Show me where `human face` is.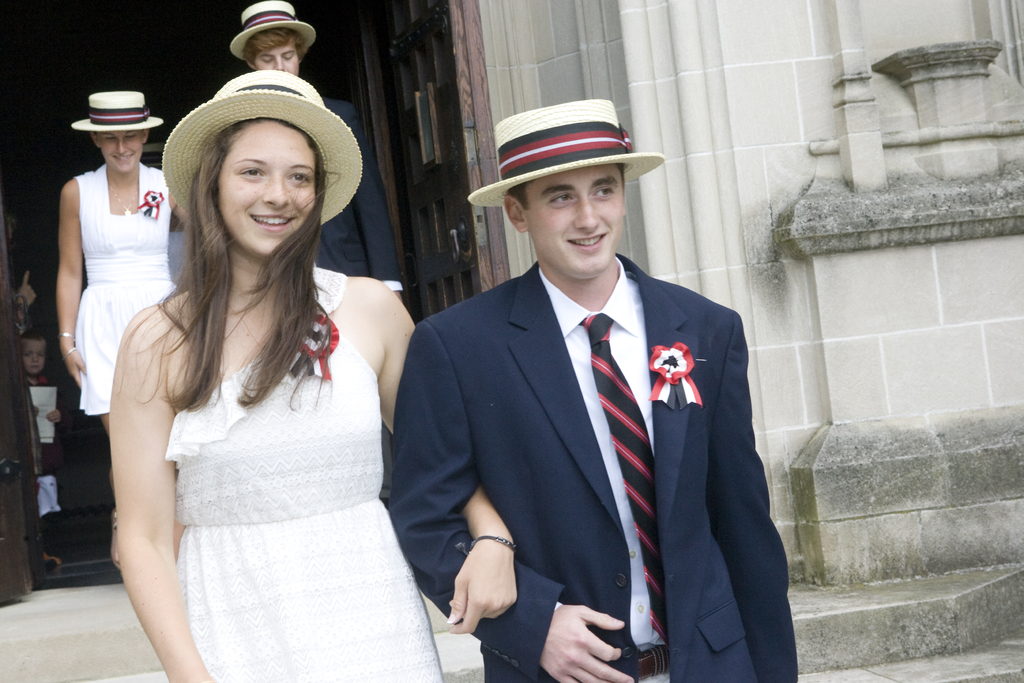
`human face` is at region(214, 114, 310, 256).
